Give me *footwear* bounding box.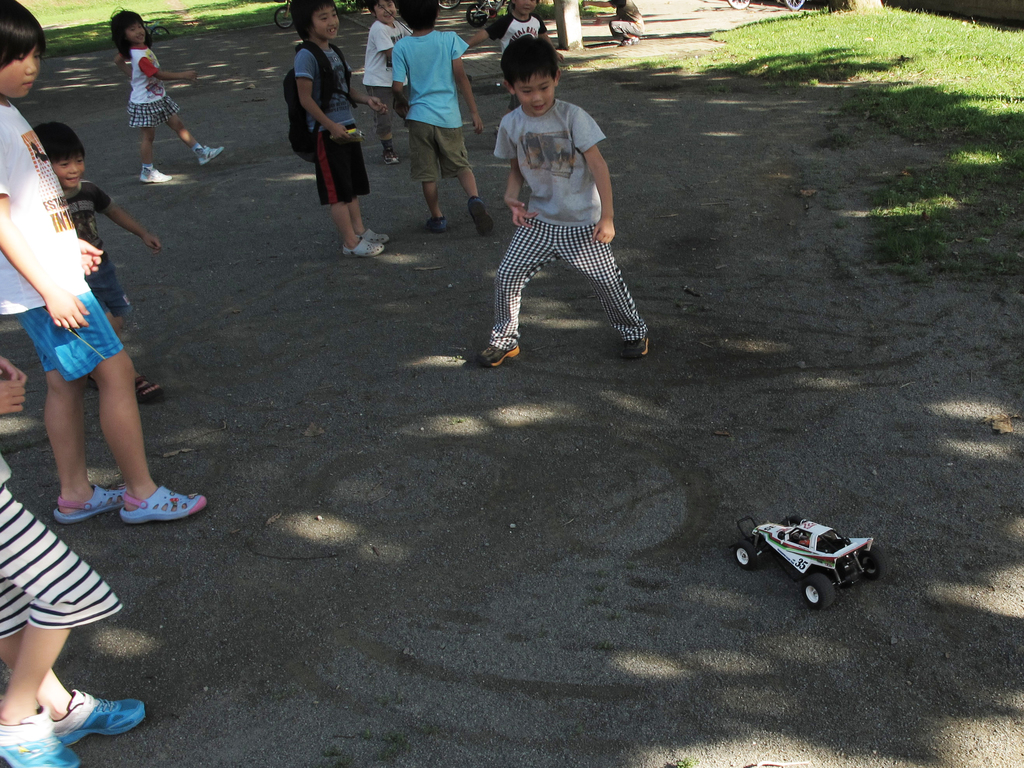
<region>195, 145, 225, 162</region>.
